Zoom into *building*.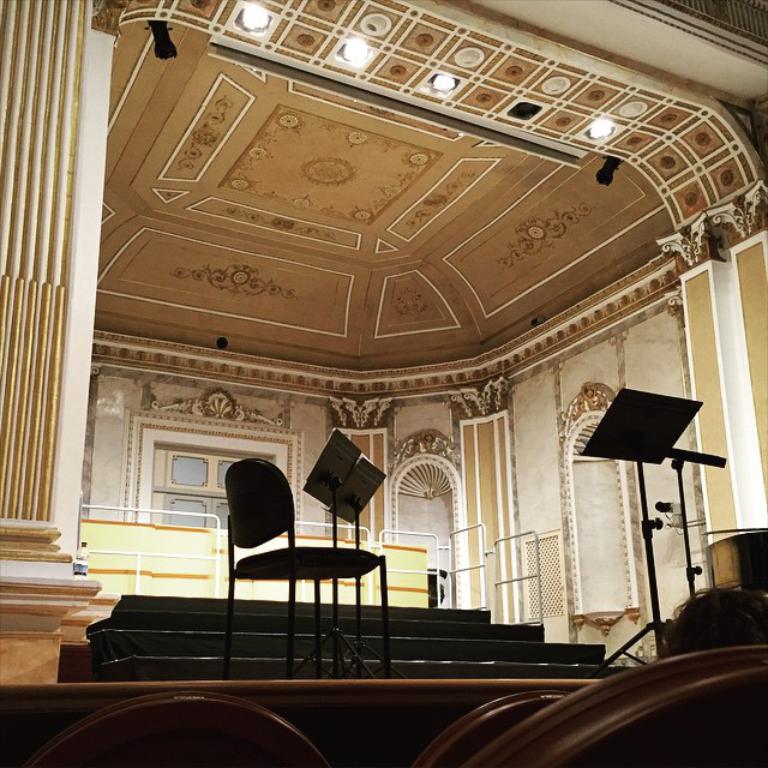
Zoom target: <region>0, 0, 767, 767</region>.
